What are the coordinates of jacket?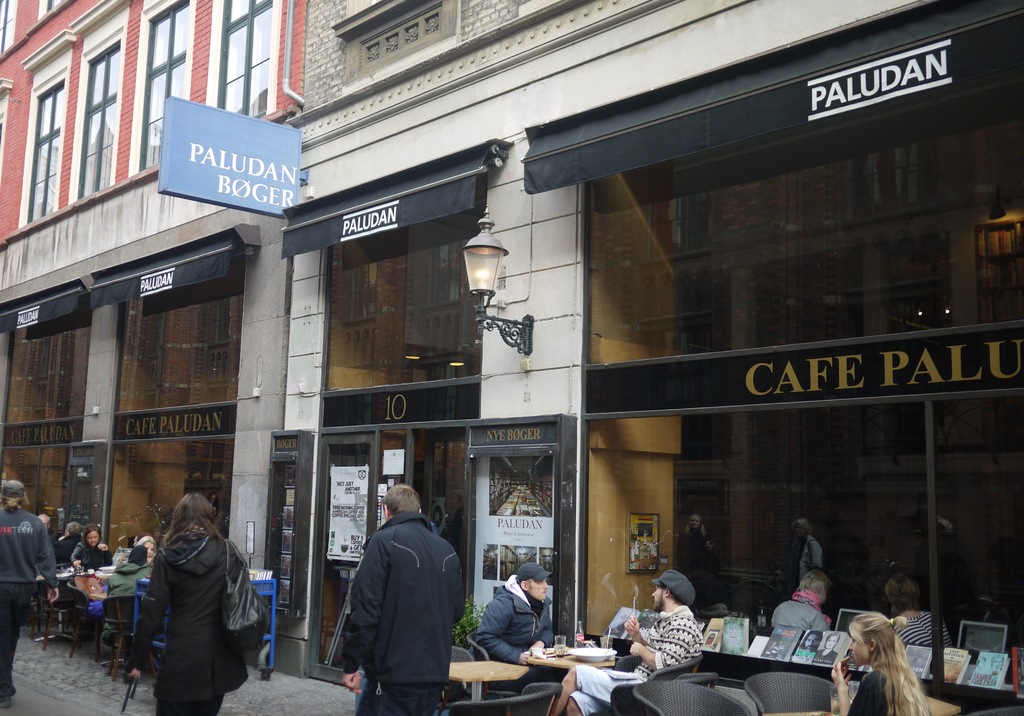
(x1=70, y1=540, x2=113, y2=570).
